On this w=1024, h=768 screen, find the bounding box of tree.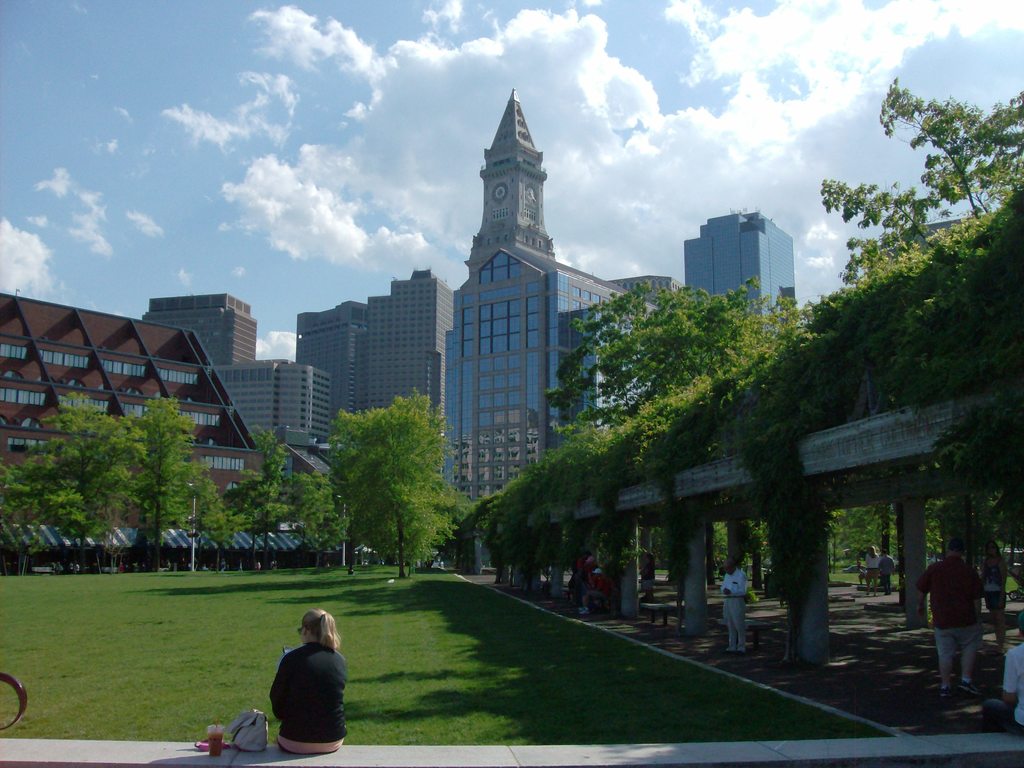
Bounding box: 193/474/247/582.
